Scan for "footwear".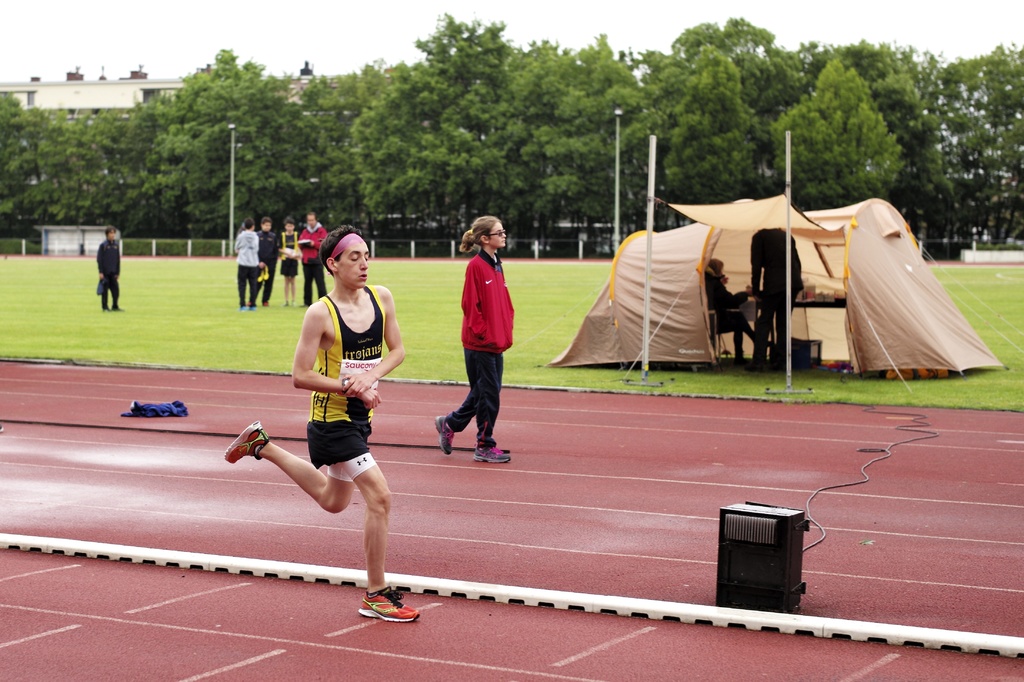
Scan result: detection(436, 410, 454, 456).
